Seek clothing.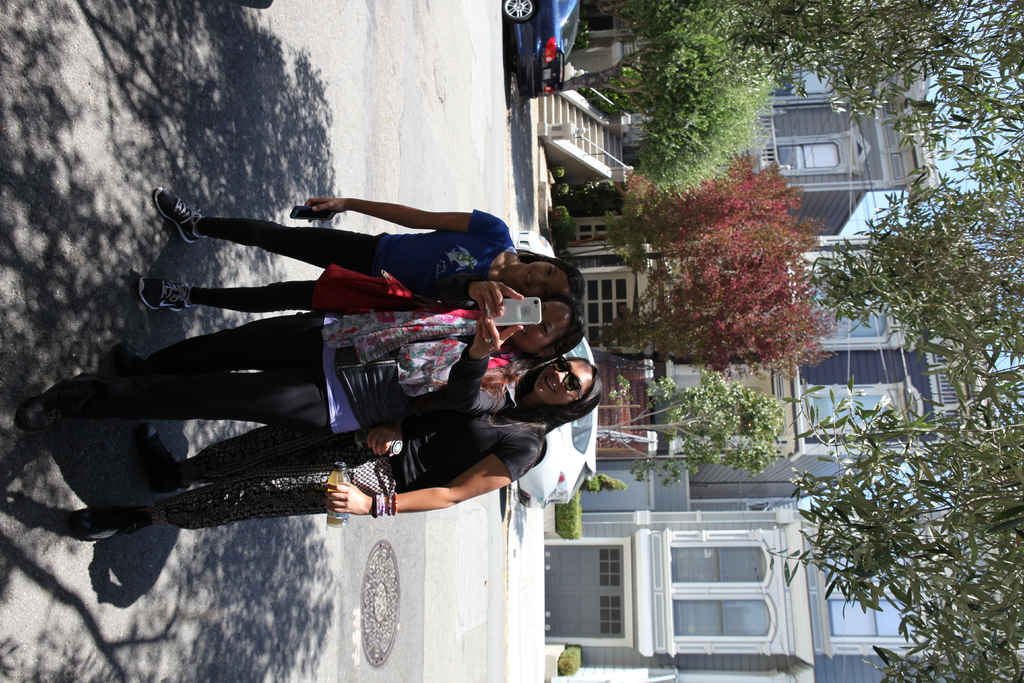
[x1=47, y1=295, x2=503, y2=425].
